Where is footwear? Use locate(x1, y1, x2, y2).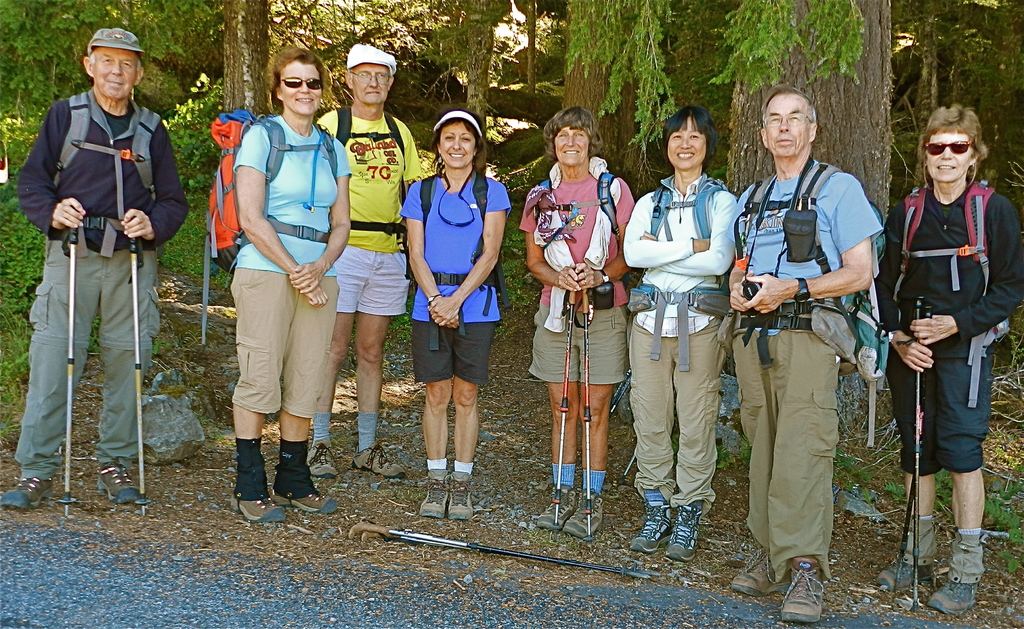
locate(230, 498, 282, 523).
